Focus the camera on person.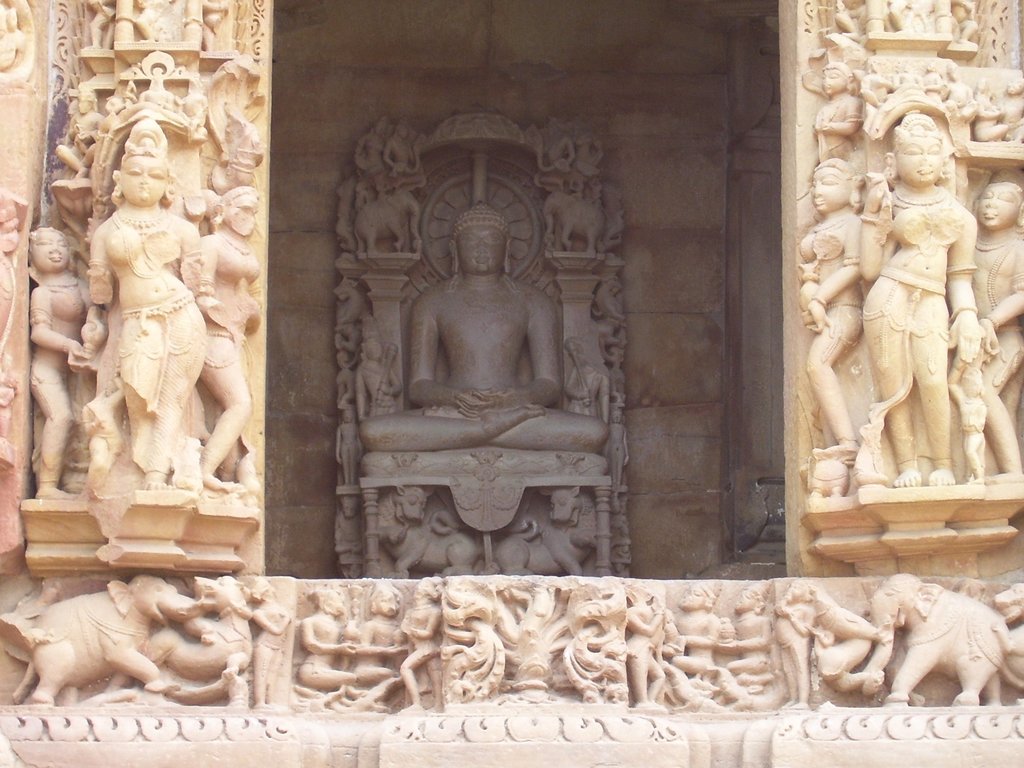
Focus region: [left=773, top=578, right=820, bottom=708].
